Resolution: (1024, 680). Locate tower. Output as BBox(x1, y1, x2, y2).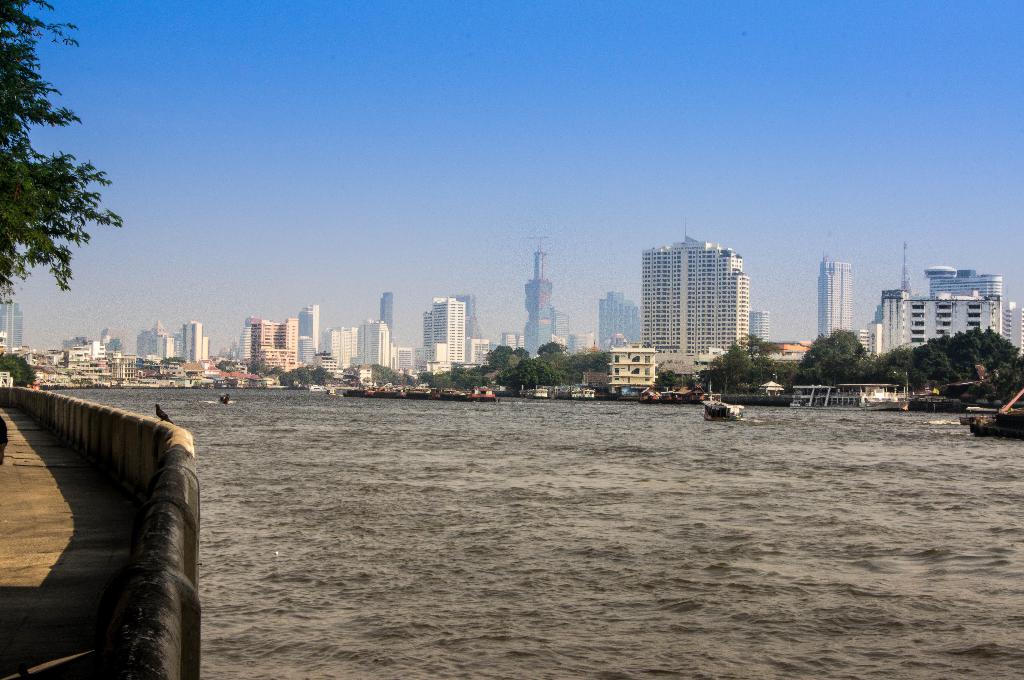
BBox(147, 324, 163, 332).
